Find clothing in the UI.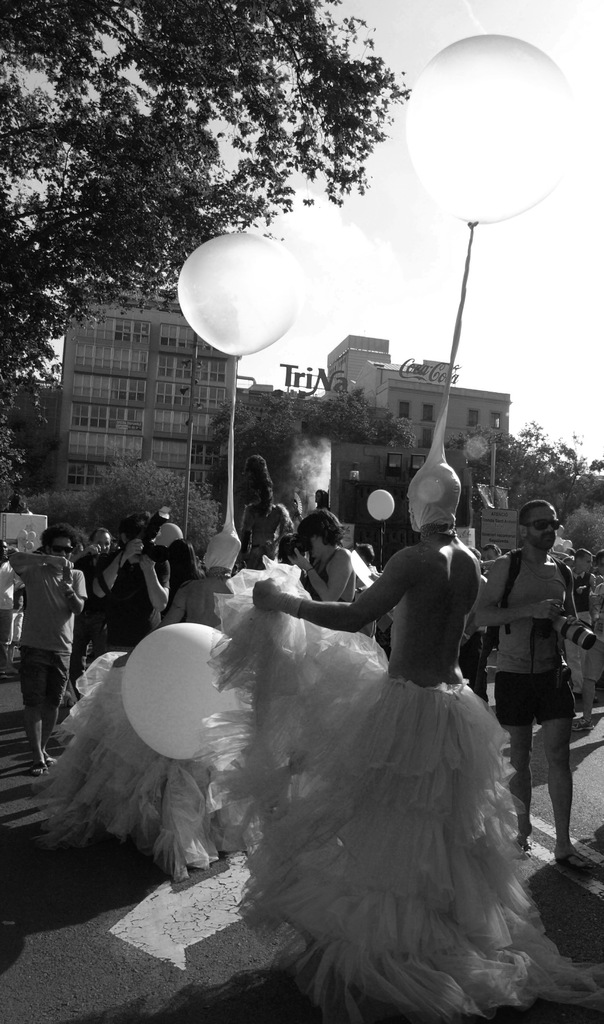
UI element at box=[158, 559, 227, 627].
